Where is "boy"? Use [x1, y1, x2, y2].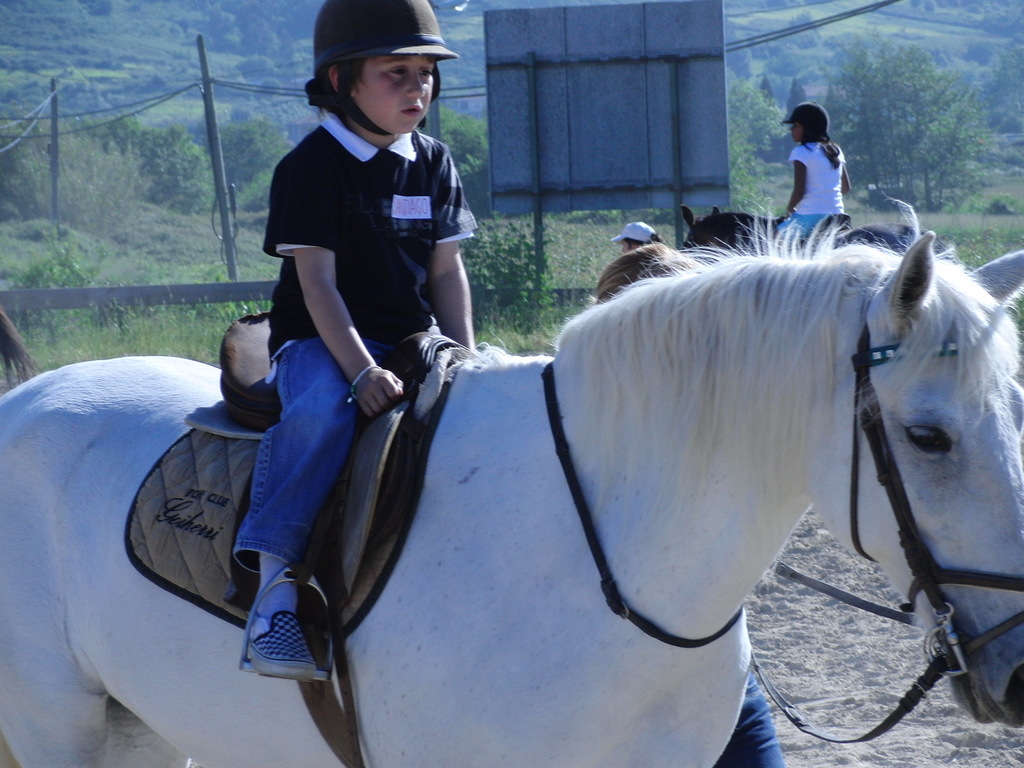
[230, 1, 476, 680].
